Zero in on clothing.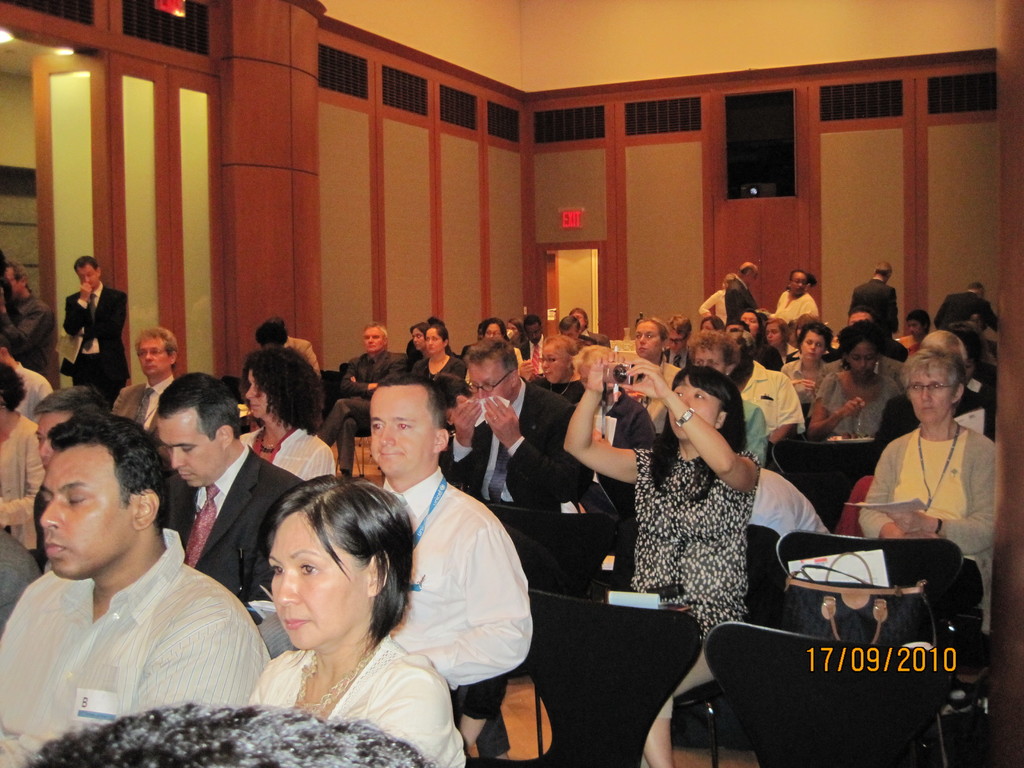
Zeroed in: BBox(788, 353, 810, 385).
